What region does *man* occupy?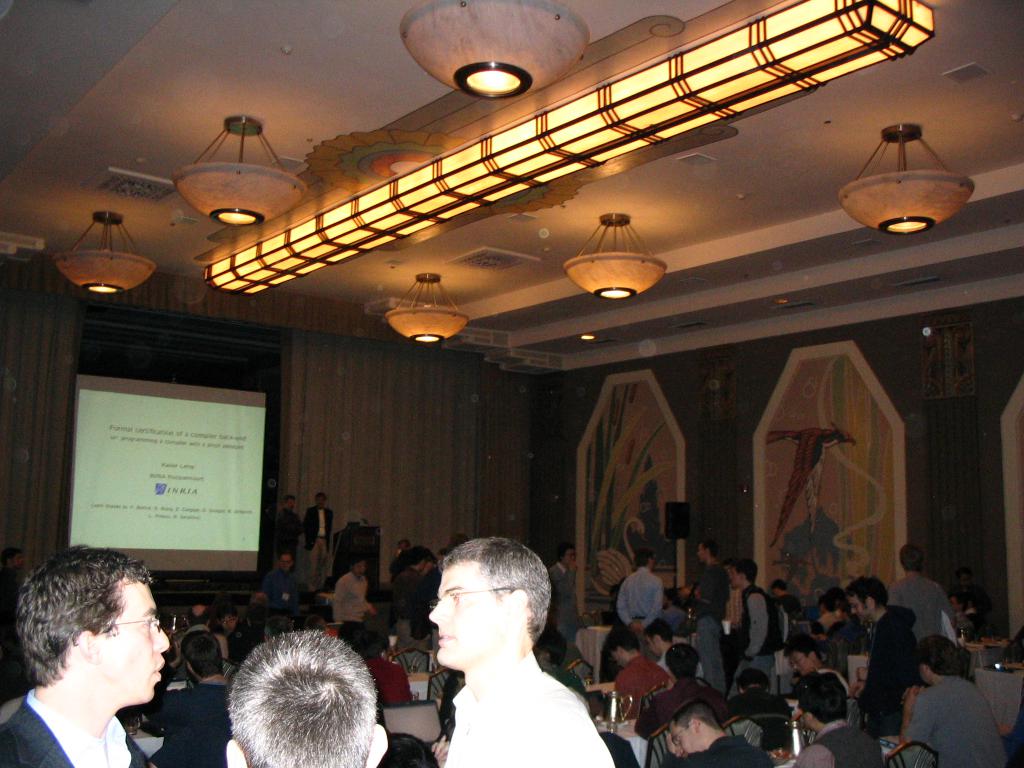
(left=303, top=484, right=333, bottom=596).
